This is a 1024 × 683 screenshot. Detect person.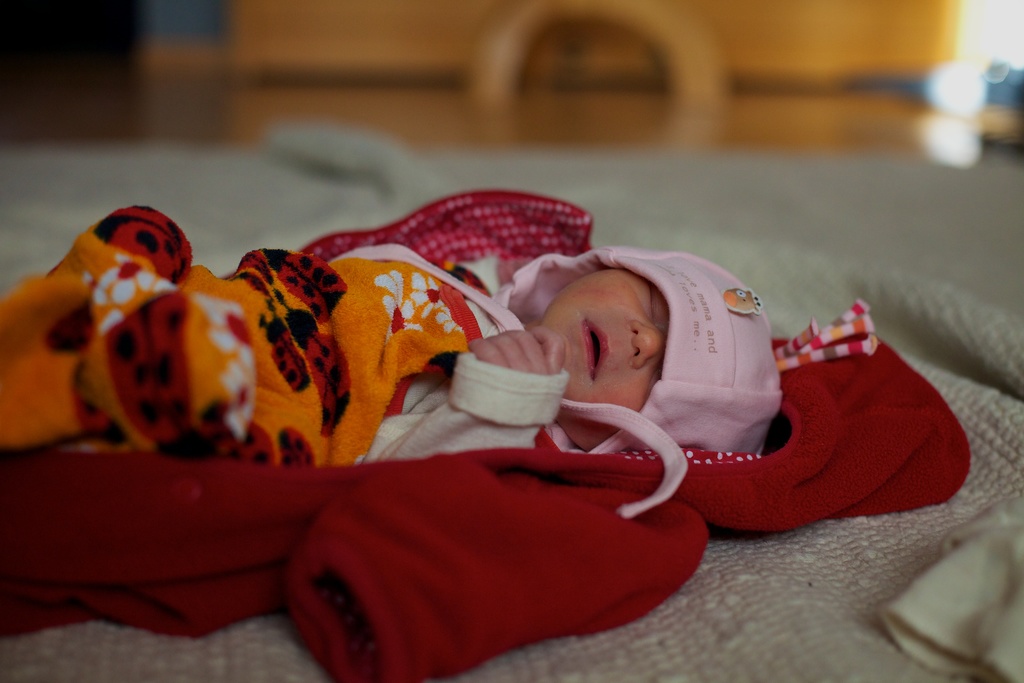
<region>0, 251, 776, 463</region>.
